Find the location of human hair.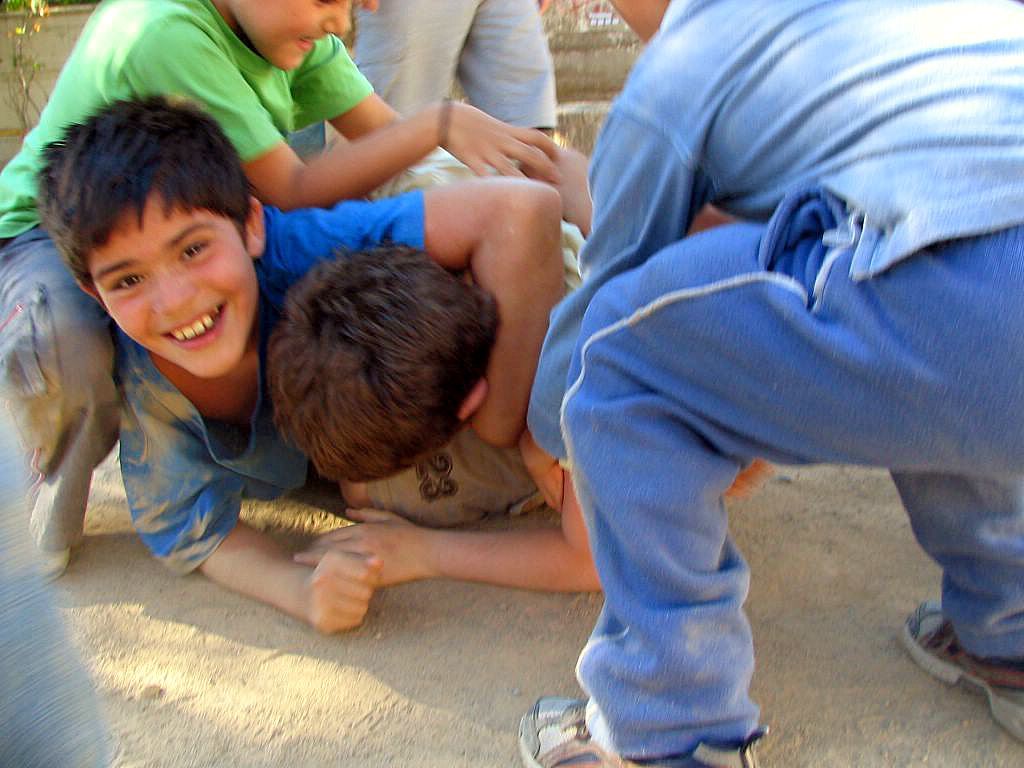
Location: BBox(37, 95, 262, 313).
